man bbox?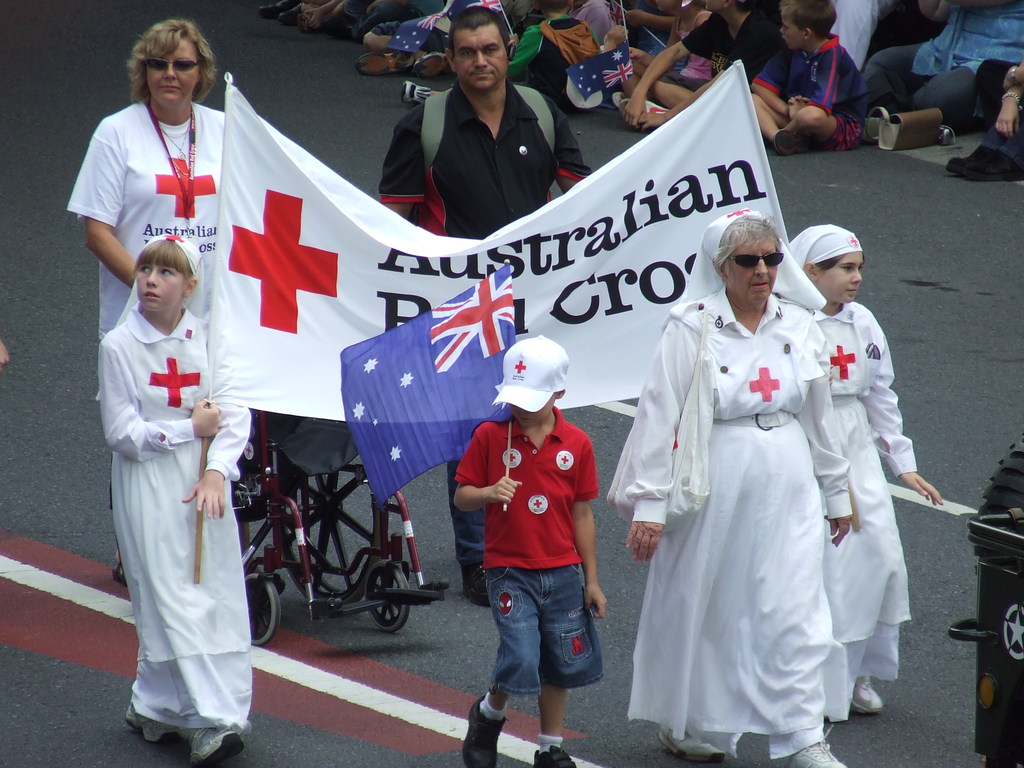
374,3,594,603
